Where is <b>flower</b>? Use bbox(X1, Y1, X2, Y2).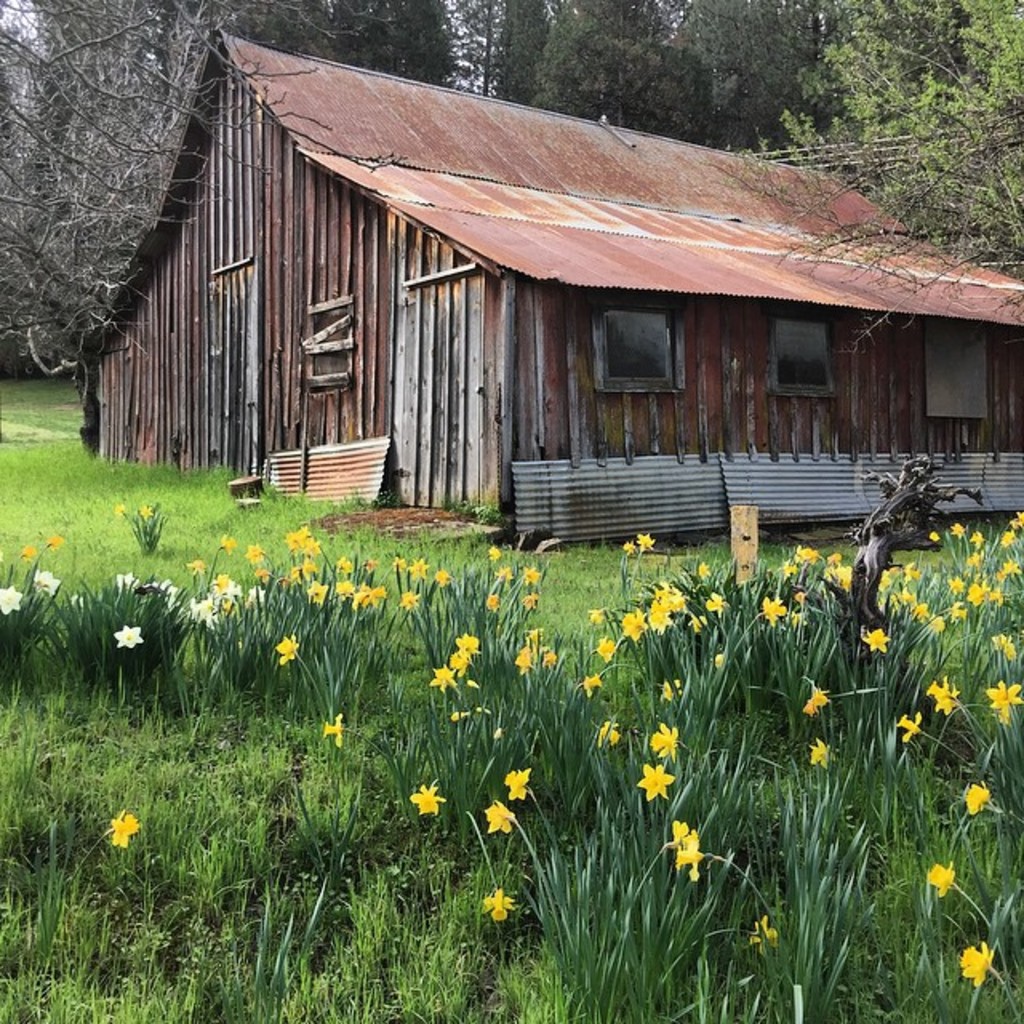
bbox(586, 614, 602, 619).
